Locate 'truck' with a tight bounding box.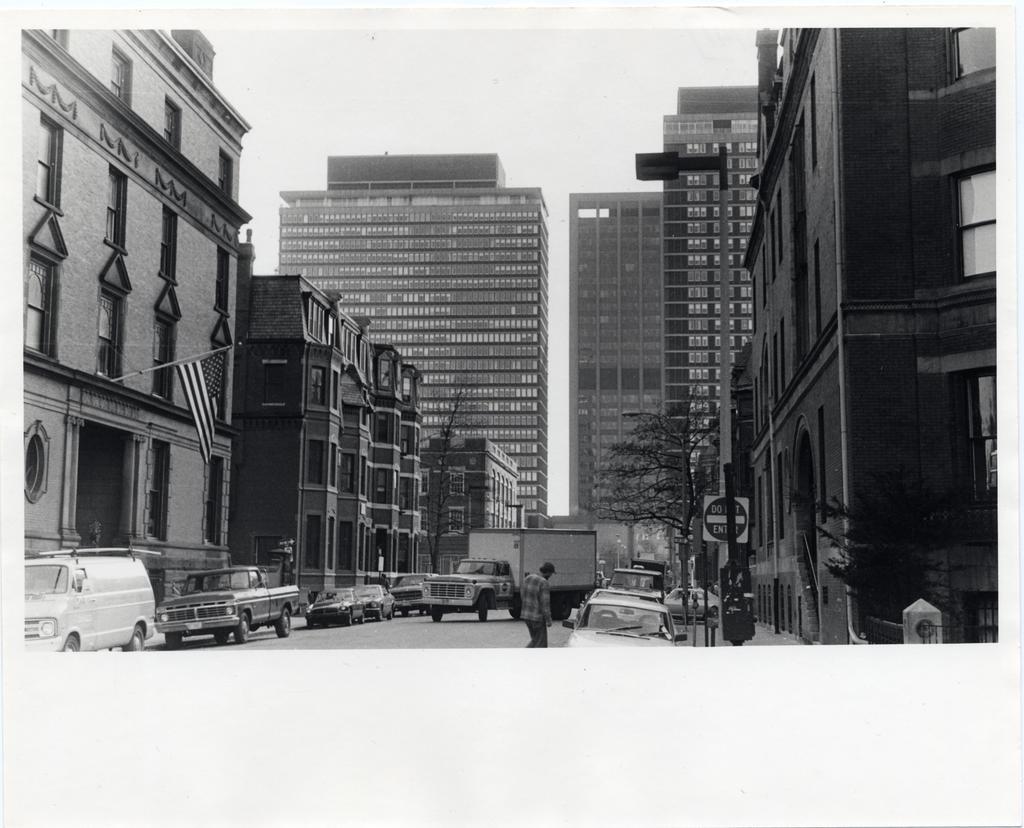
{"left": 19, "top": 544, "right": 188, "bottom": 661}.
